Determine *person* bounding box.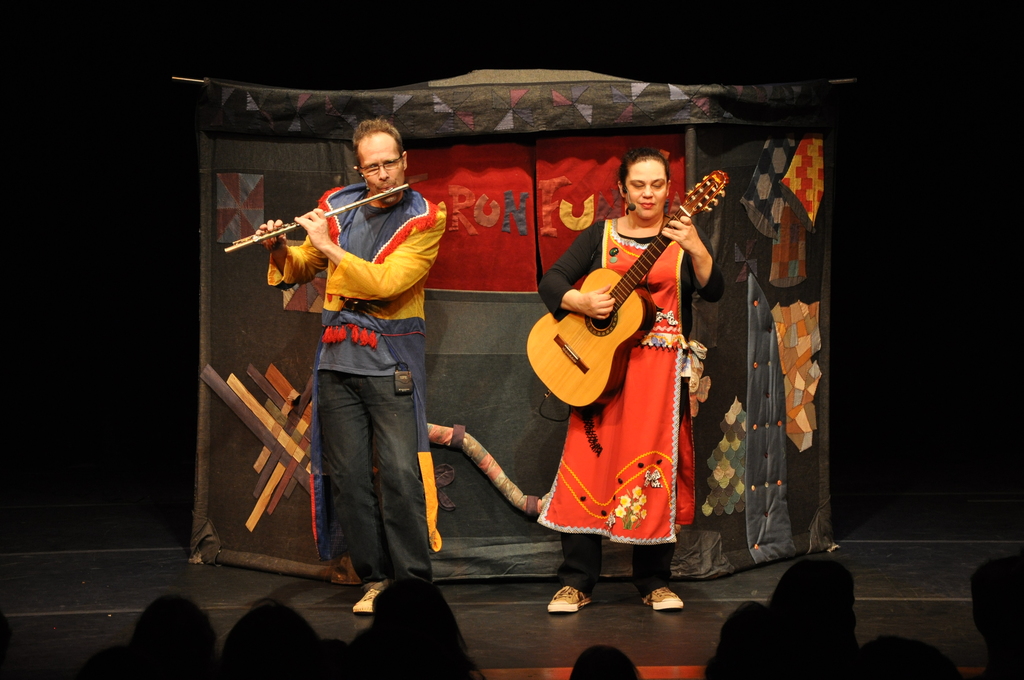
Determined: BBox(214, 598, 335, 679).
